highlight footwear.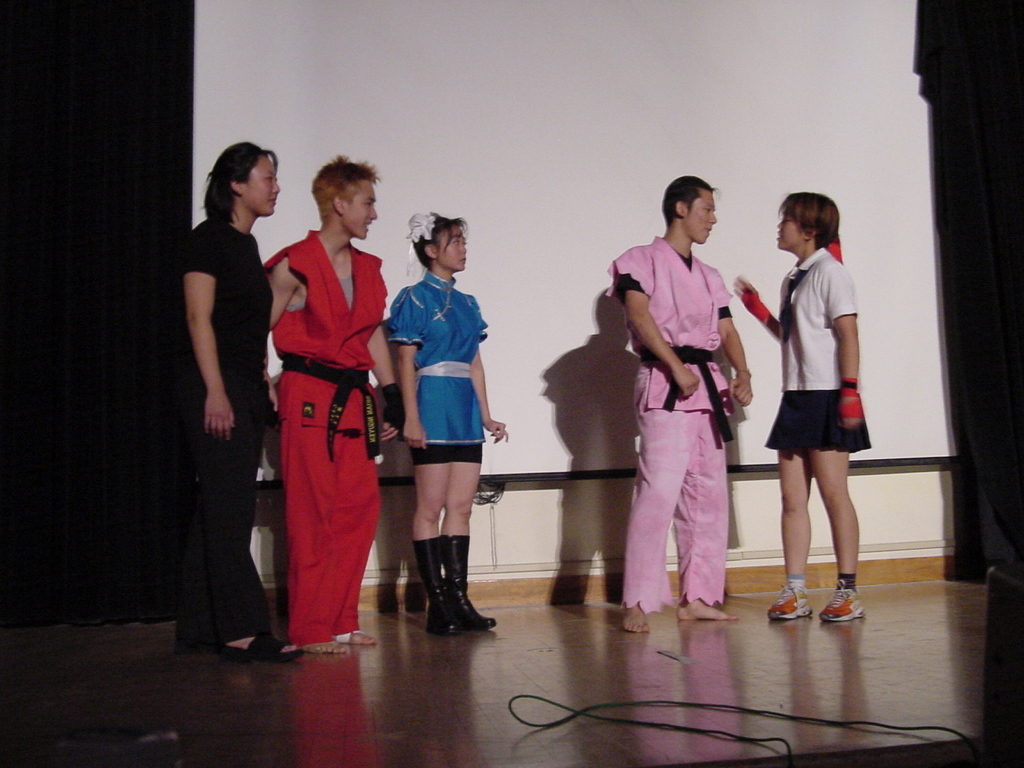
Highlighted region: <bbox>212, 633, 302, 660</bbox>.
